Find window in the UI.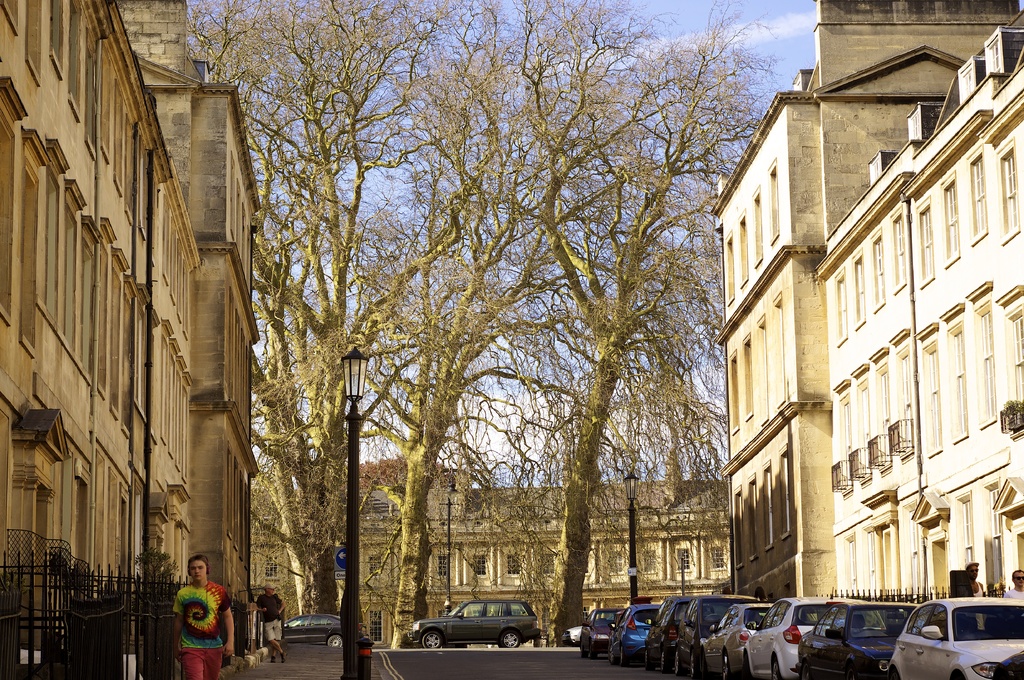
UI element at 726, 350, 739, 432.
